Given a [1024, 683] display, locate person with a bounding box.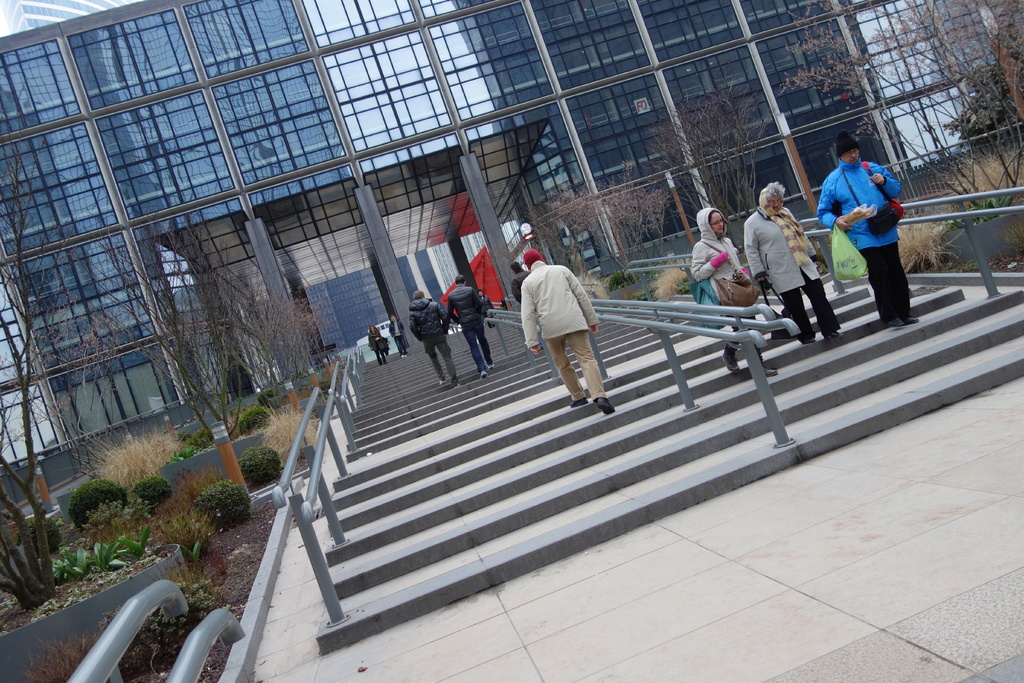
Located: left=409, top=290, right=461, bottom=390.
